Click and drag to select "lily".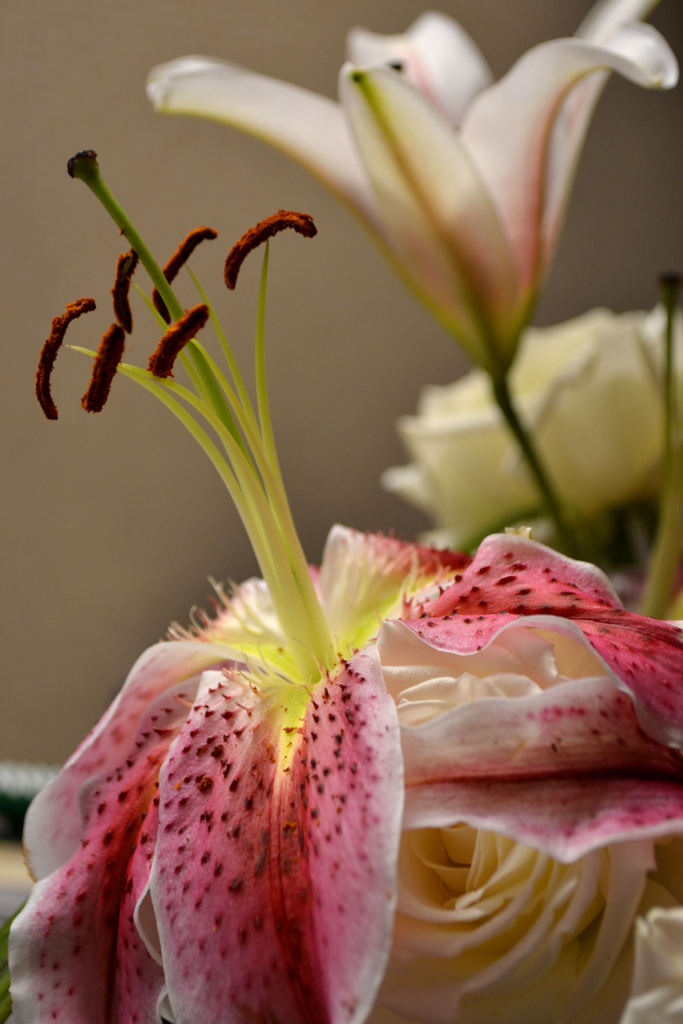
Selection: x1=0 y1=176 x2=682 y2=1018.
